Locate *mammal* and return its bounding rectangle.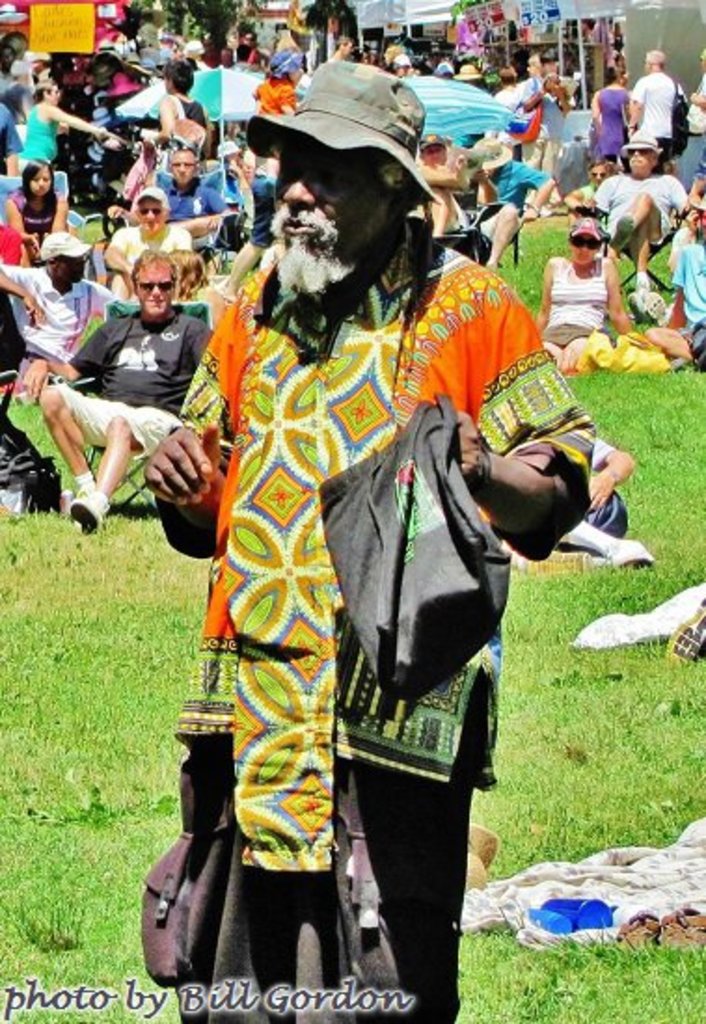
x1=587 y1=123 x2=689 y2=257.
